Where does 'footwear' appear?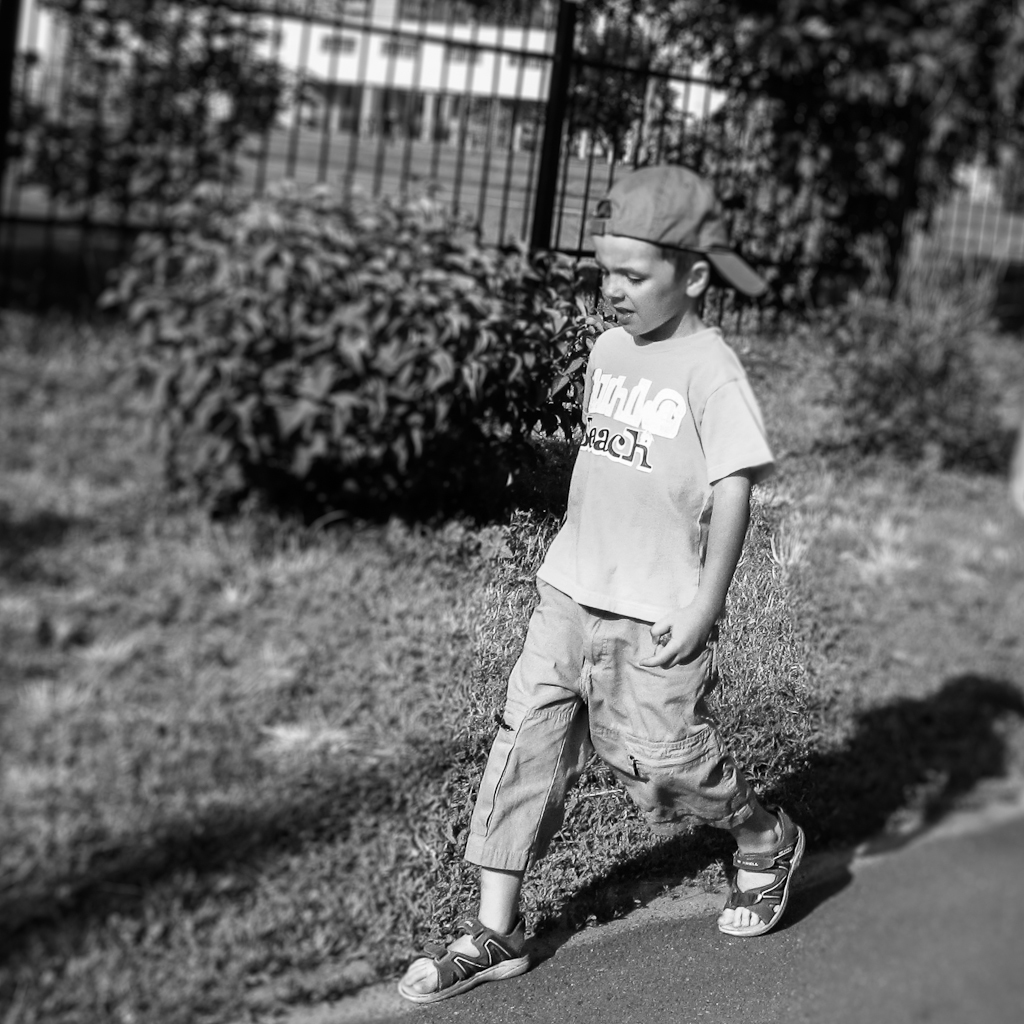
Appears at box=[725, 809, 820, 950].
